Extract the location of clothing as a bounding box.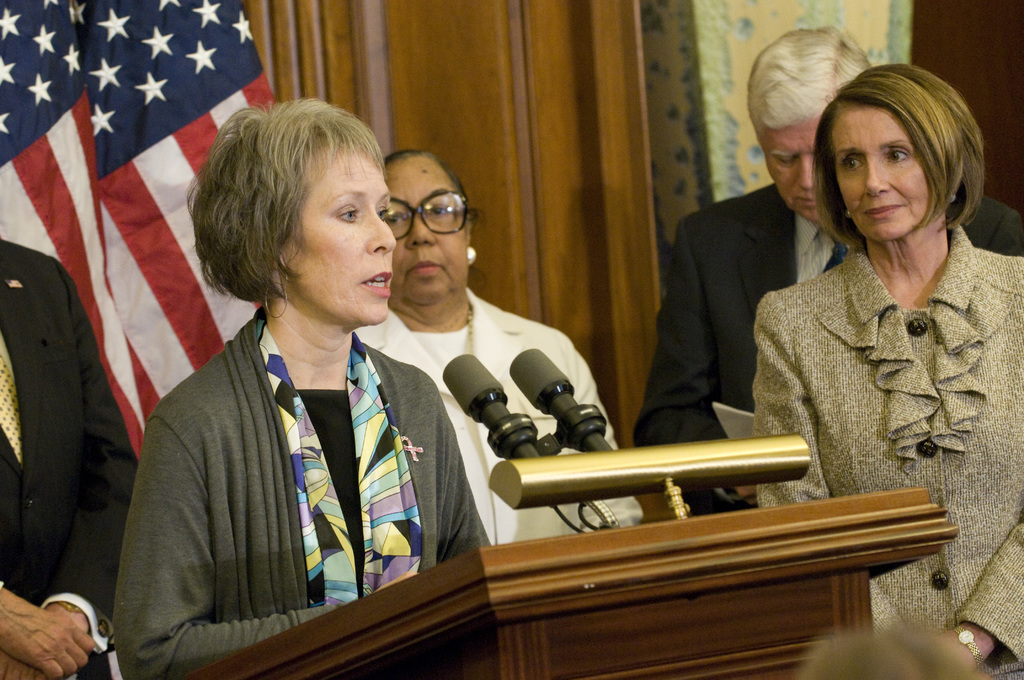
355:289:644:549.
